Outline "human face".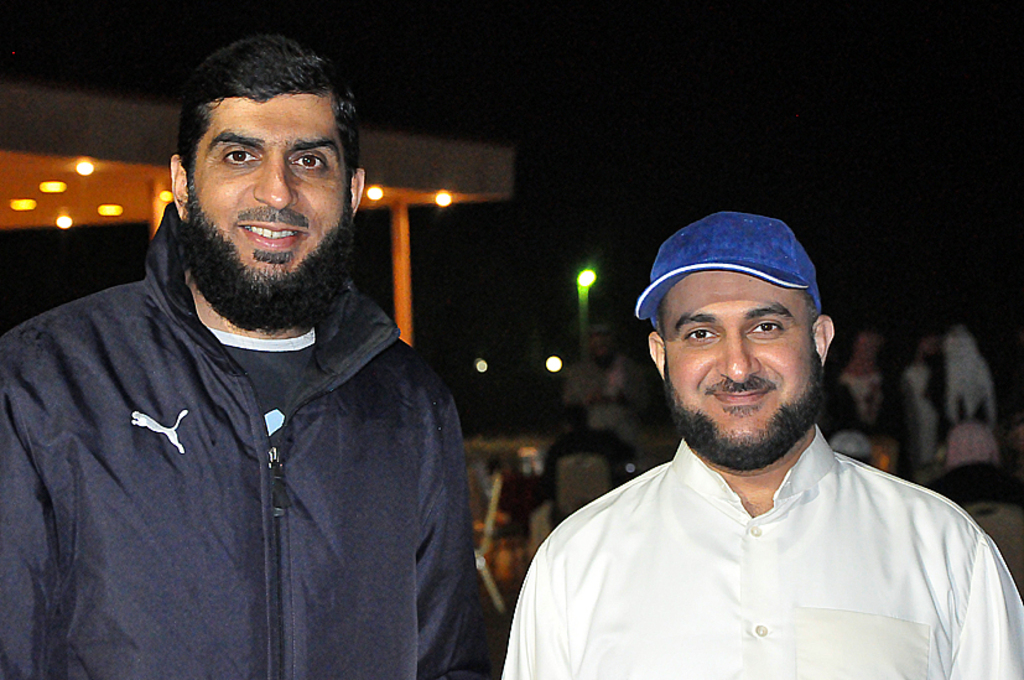
Outline: detection(662, 265, 815, 447).
